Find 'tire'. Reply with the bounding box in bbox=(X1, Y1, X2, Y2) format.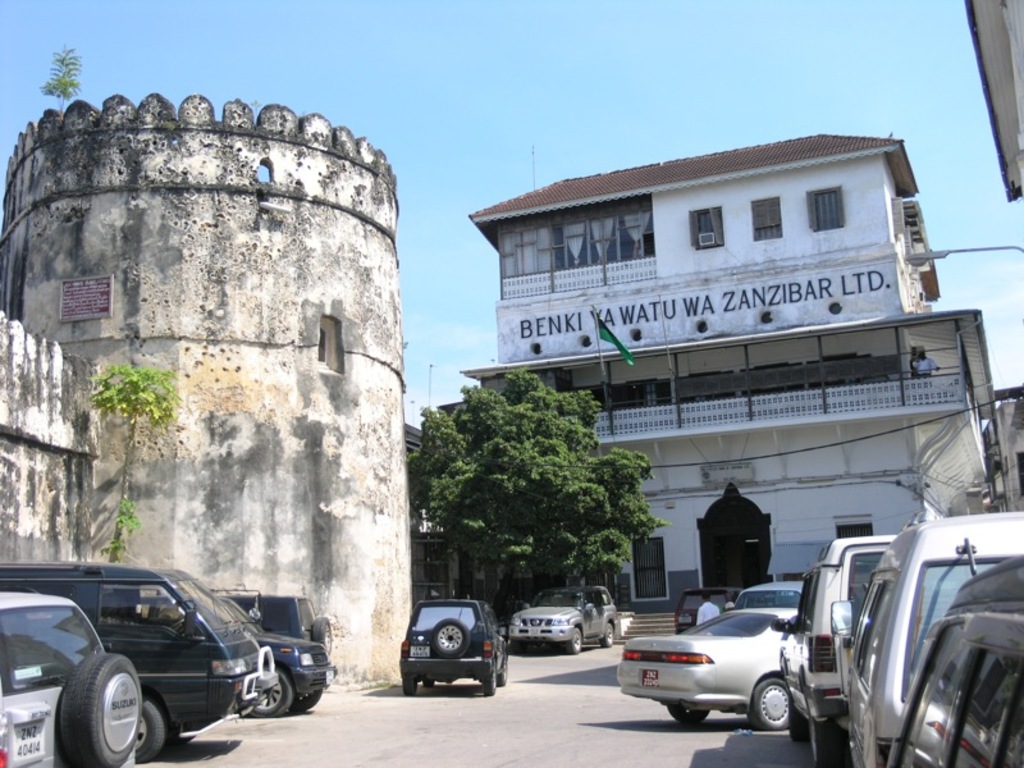
bbox=(571, 622, 586, 657).
